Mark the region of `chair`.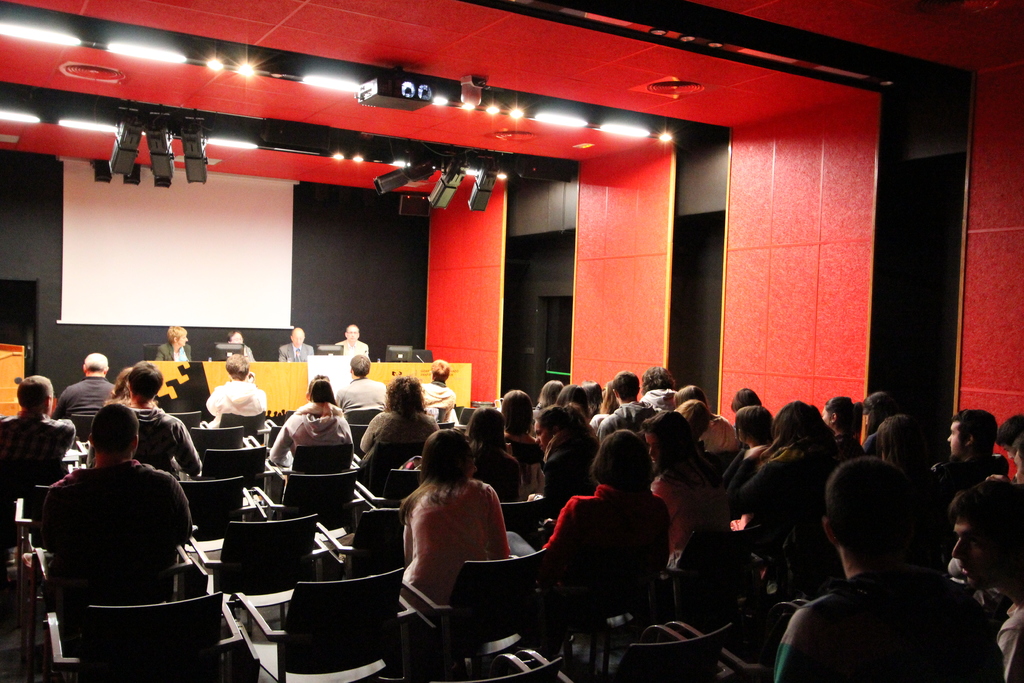
Region: 252,468,368,550.
